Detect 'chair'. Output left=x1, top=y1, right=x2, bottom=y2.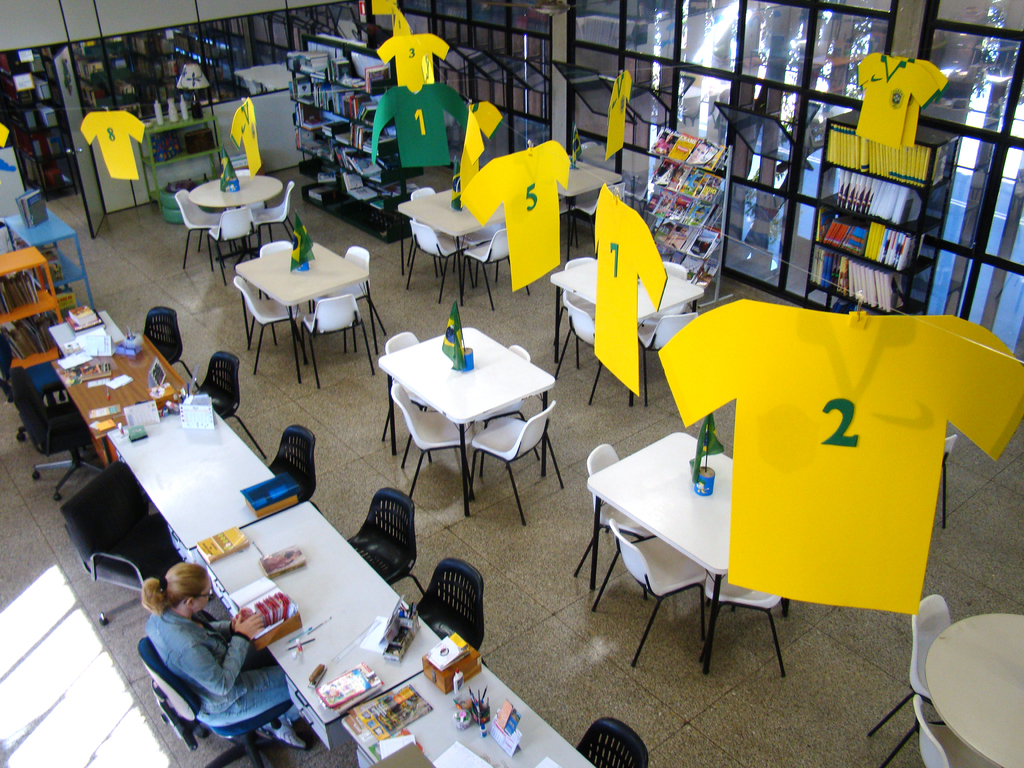
left=465, top=406, right=559, bottom=523.
